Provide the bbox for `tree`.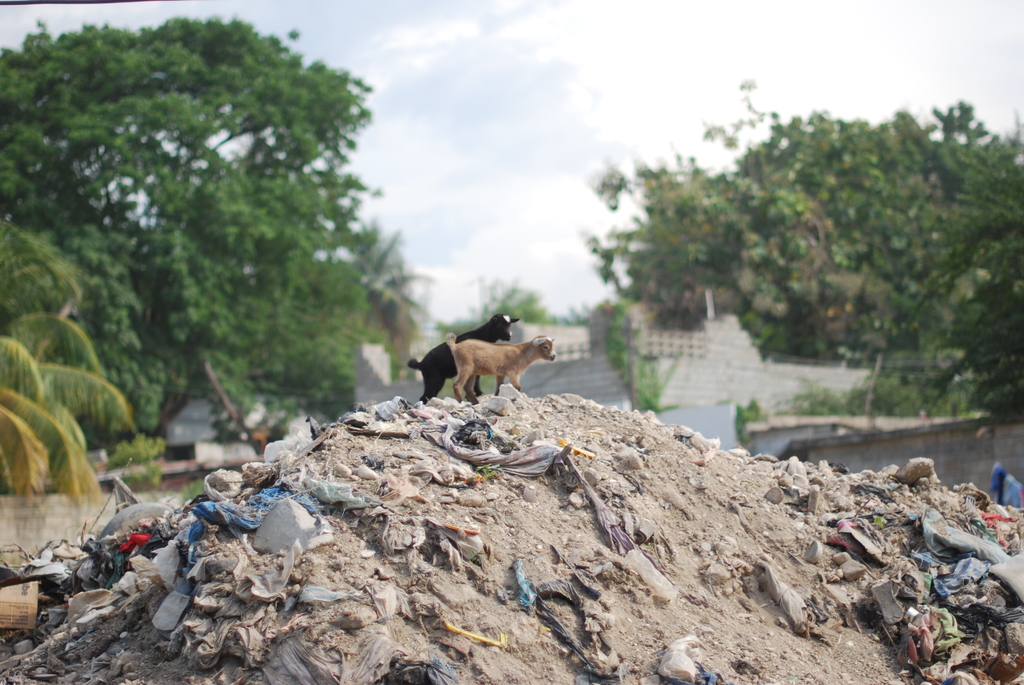
[left=0, top=228, right=152, bottom=502].
